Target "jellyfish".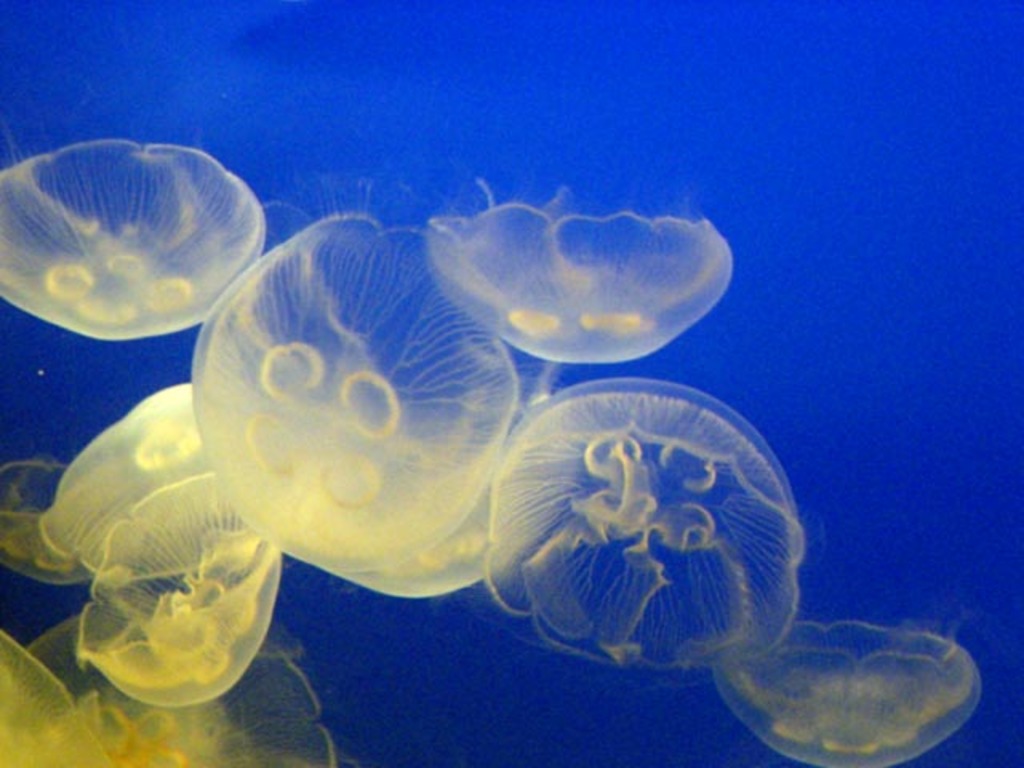
Target region: 72:478:288:702.
